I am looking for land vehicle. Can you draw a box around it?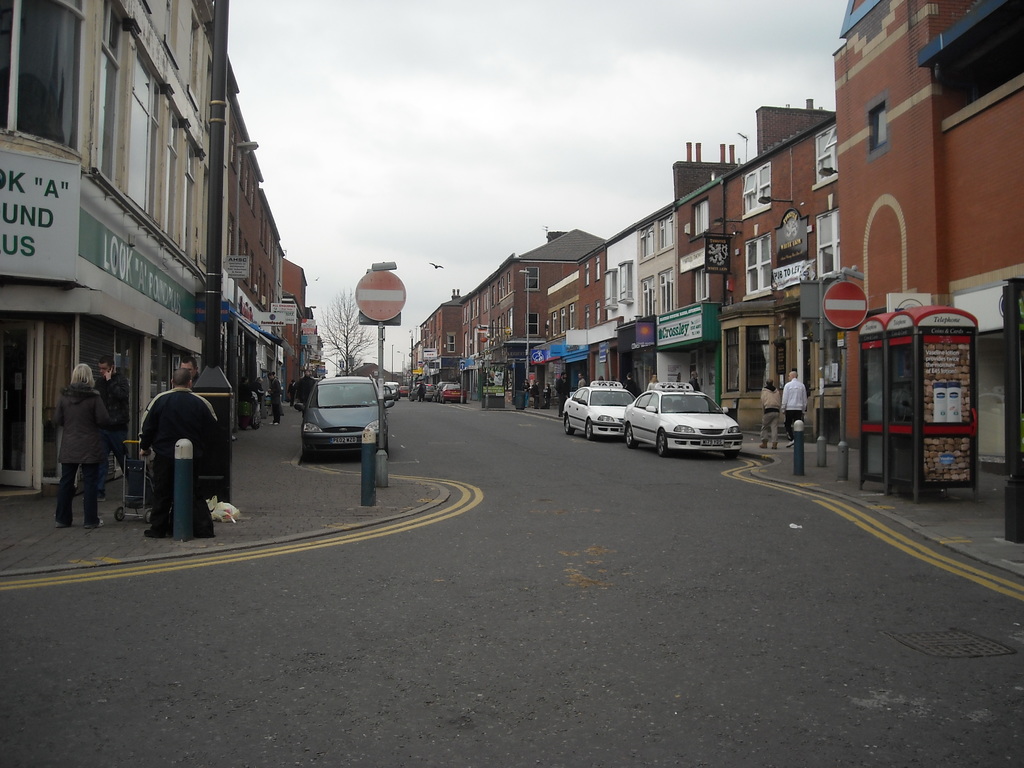
Sure, the bounding box is box(559, 378, 633, 443).
